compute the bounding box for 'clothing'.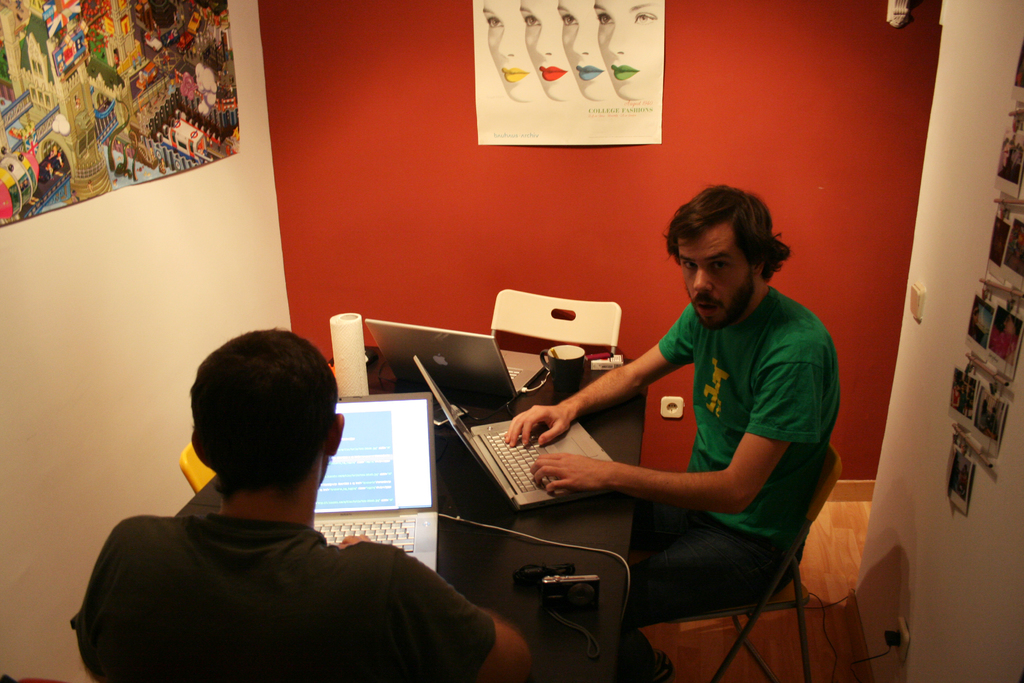
pyautogui.locateOnScreen(76, 522, 508, 682).
